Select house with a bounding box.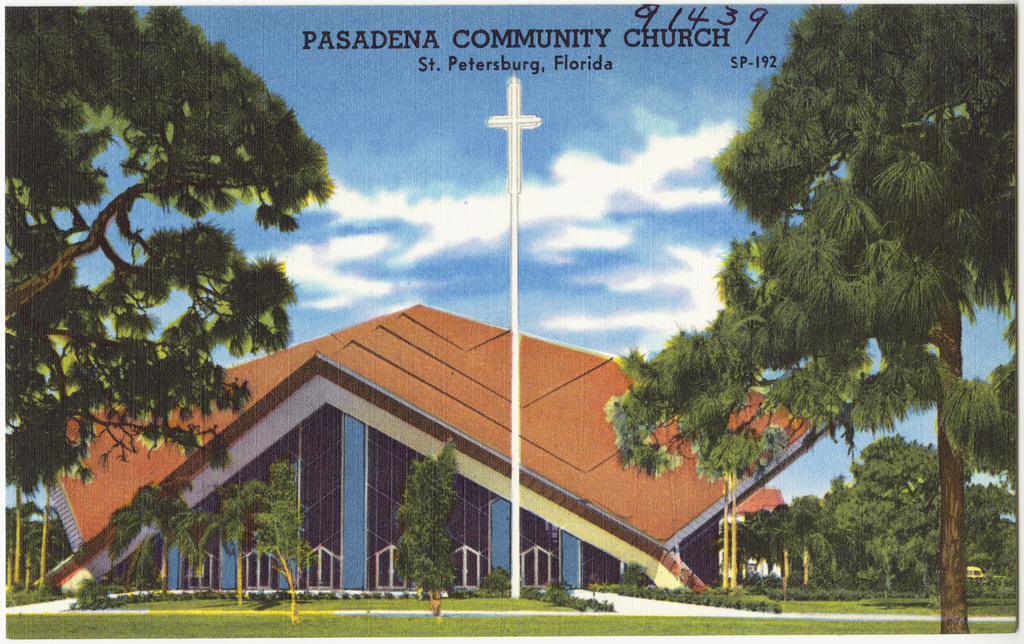
(x1=57, y1=293, x2=865, y2=597).
